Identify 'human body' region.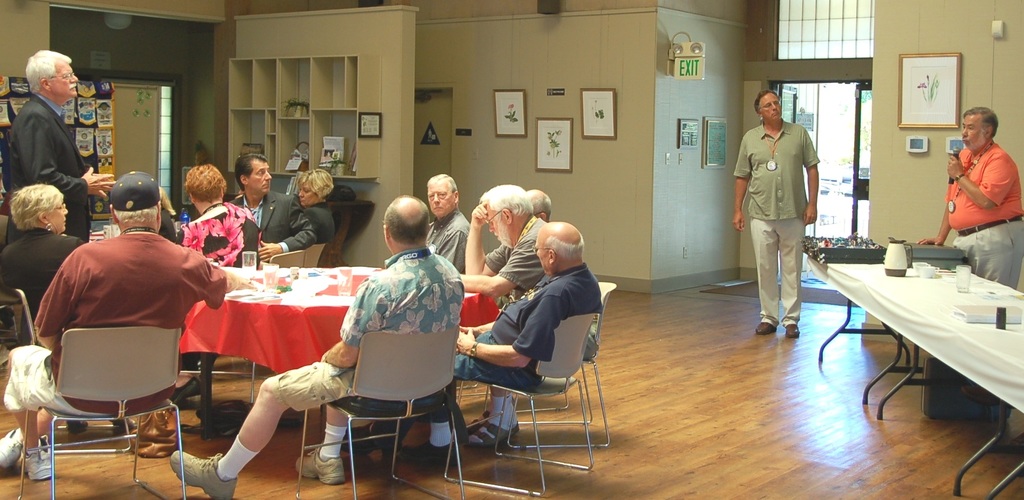
Region: bbox=[461, 203, 598, 353].
